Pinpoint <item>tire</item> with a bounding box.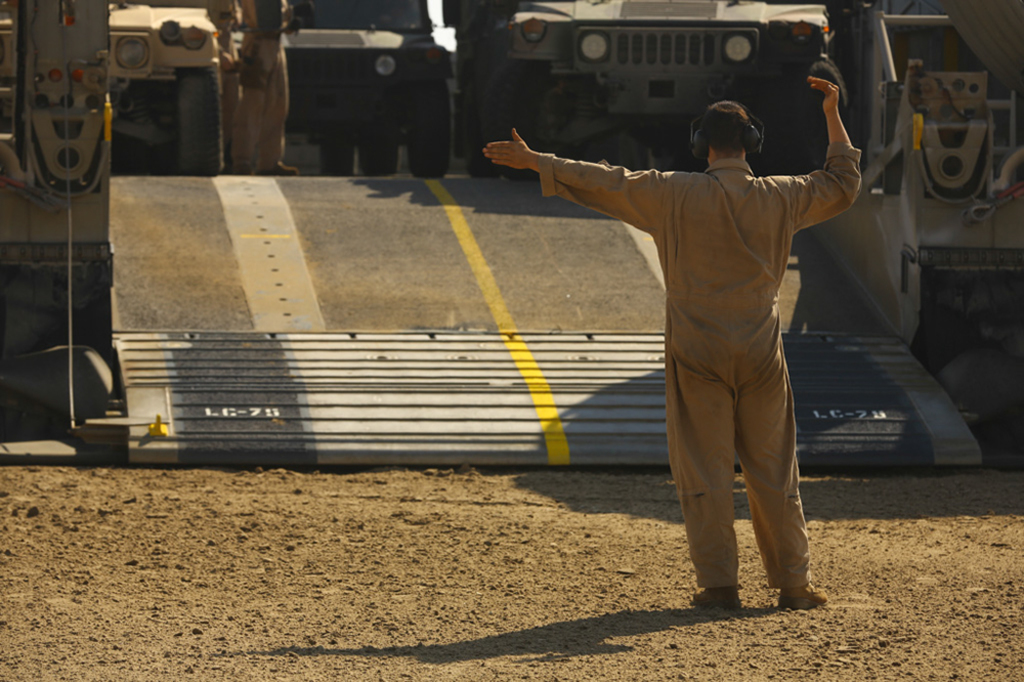
box(175, 63, 224, 176).
